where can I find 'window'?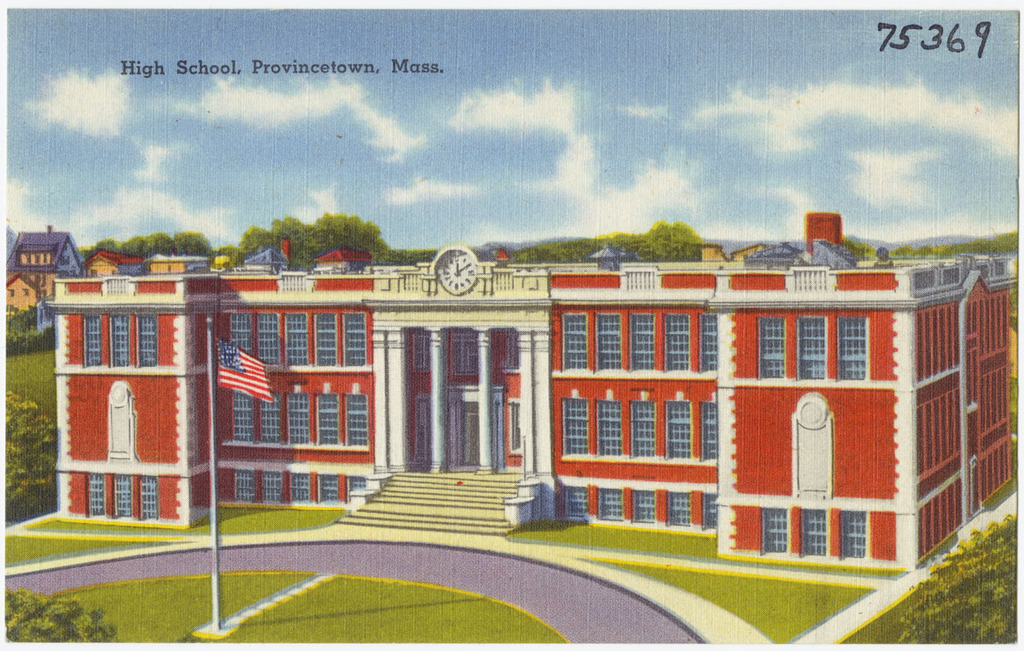
You can find it at 562, 399, 590, 455.
